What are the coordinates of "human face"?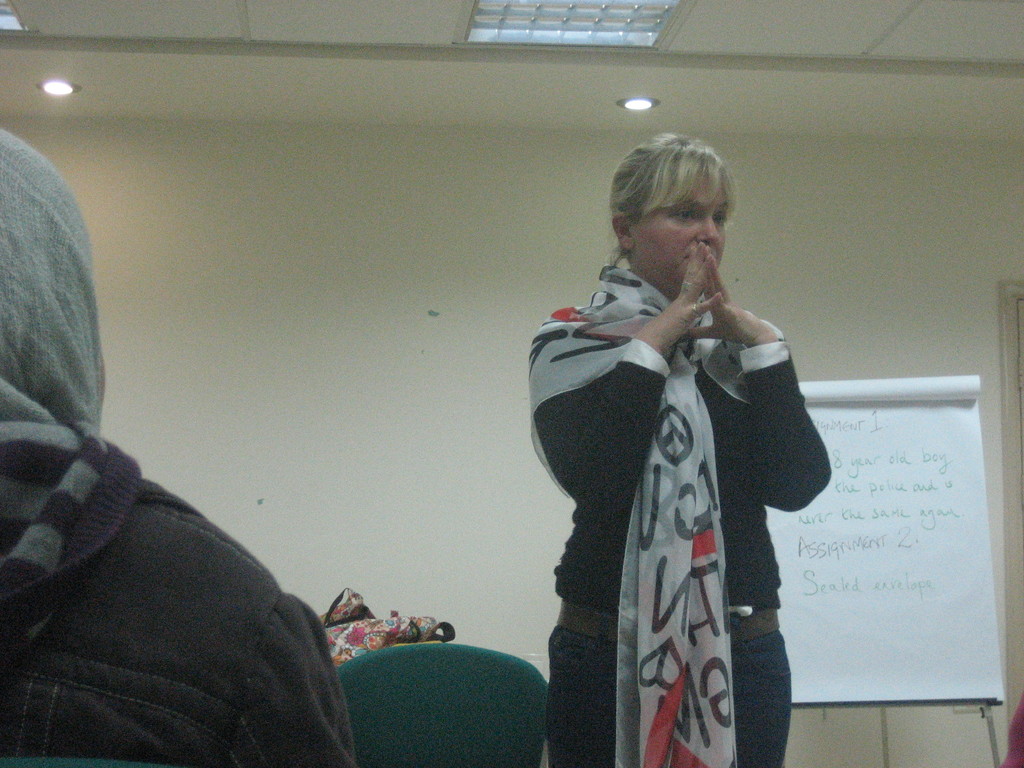
x1=634, y1=168, x2=729, y2=296.
